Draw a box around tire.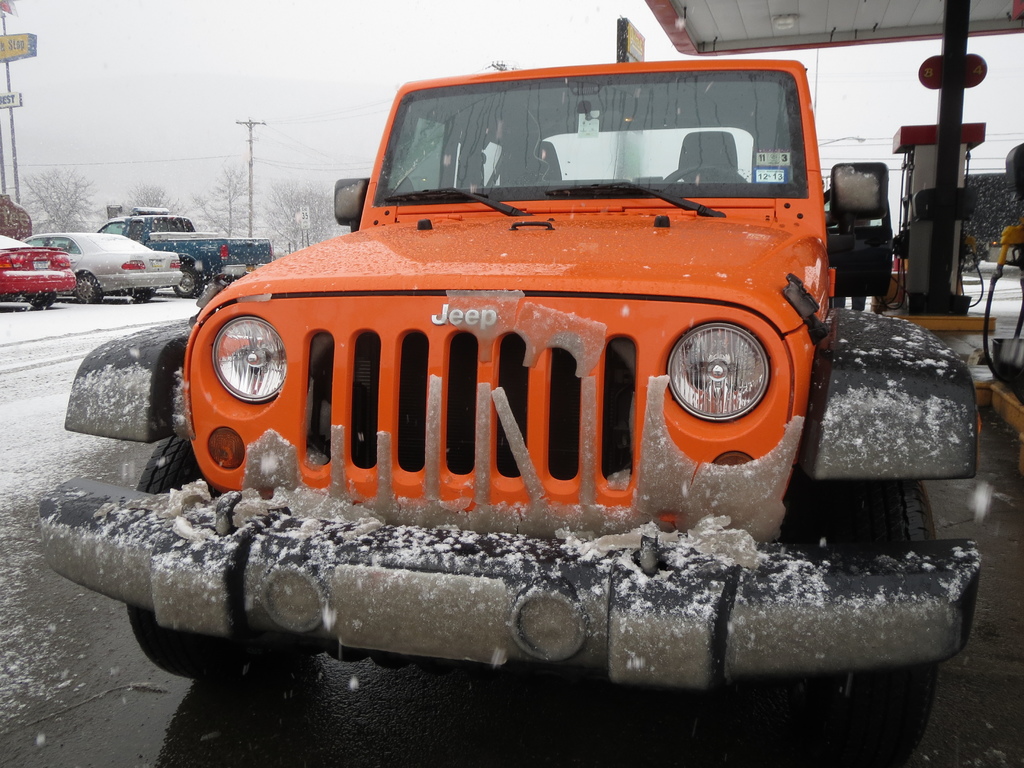
BBox(78, 273, 102, 305).
